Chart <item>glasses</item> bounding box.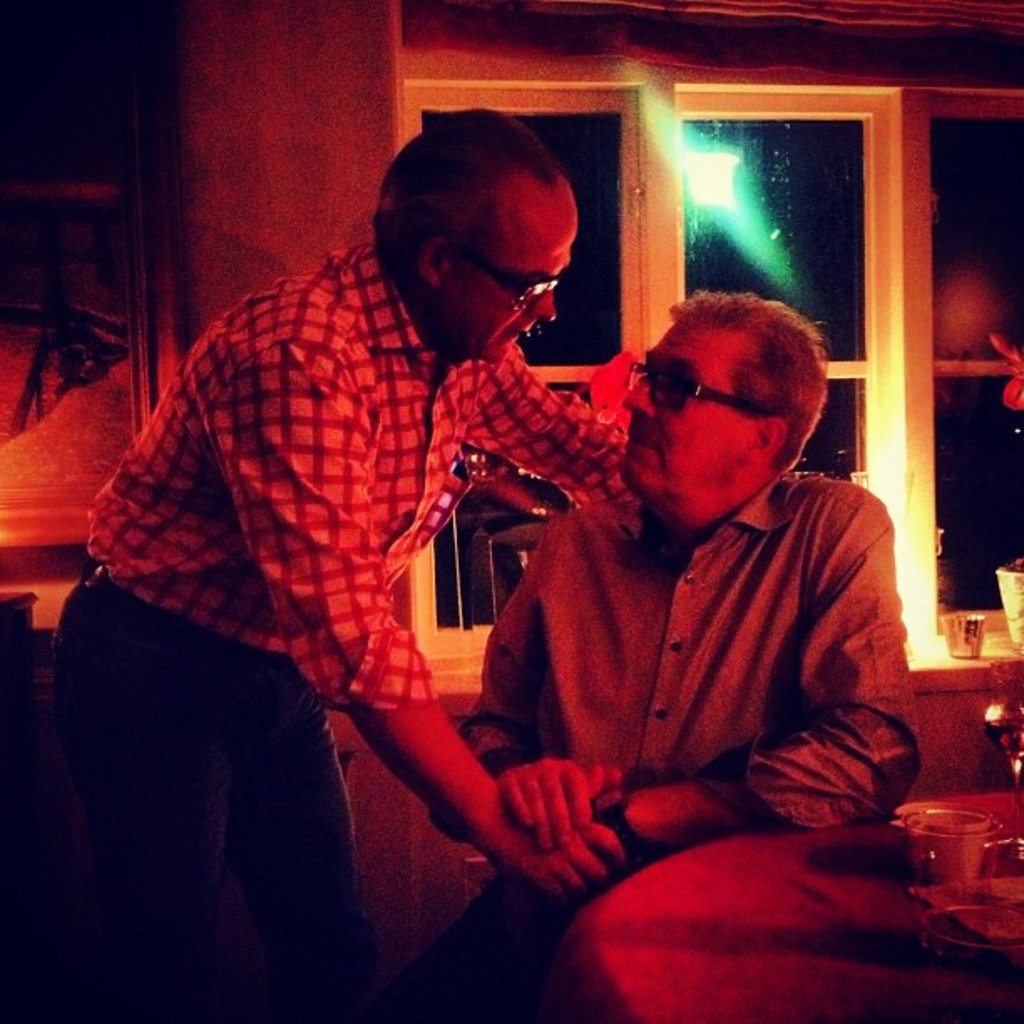
Charted: {"x1": 626, "y1": 365, "x2": 751, "y2": 413}.
